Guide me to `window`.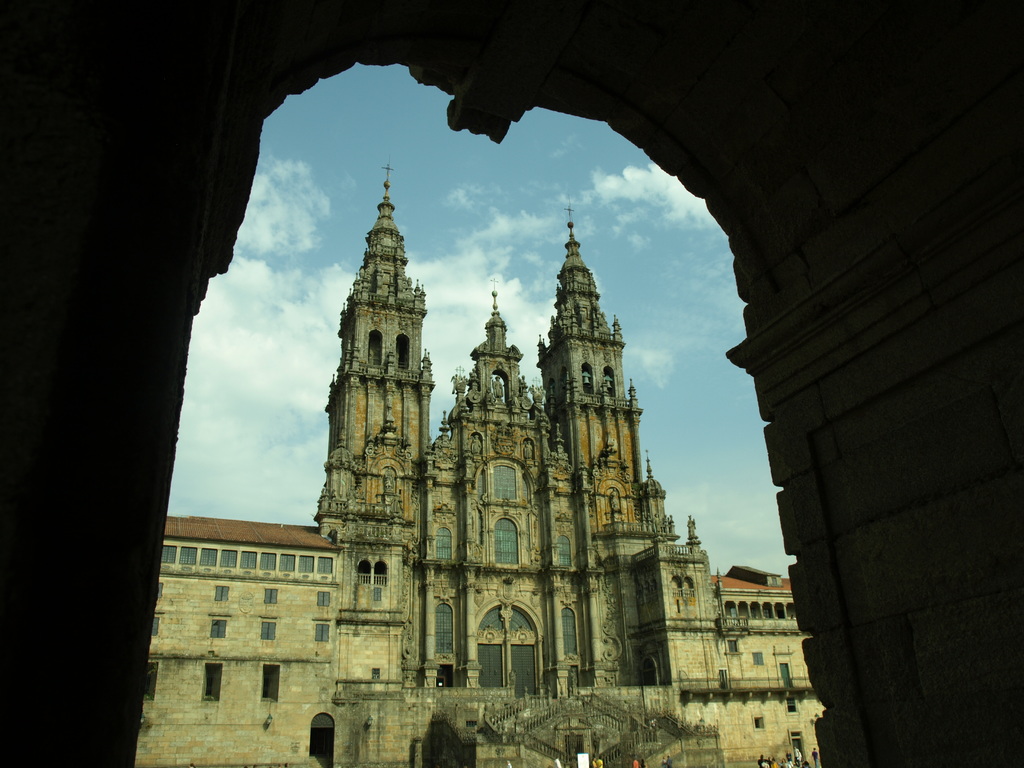
Guidance: (372, 588, 381, 602).
